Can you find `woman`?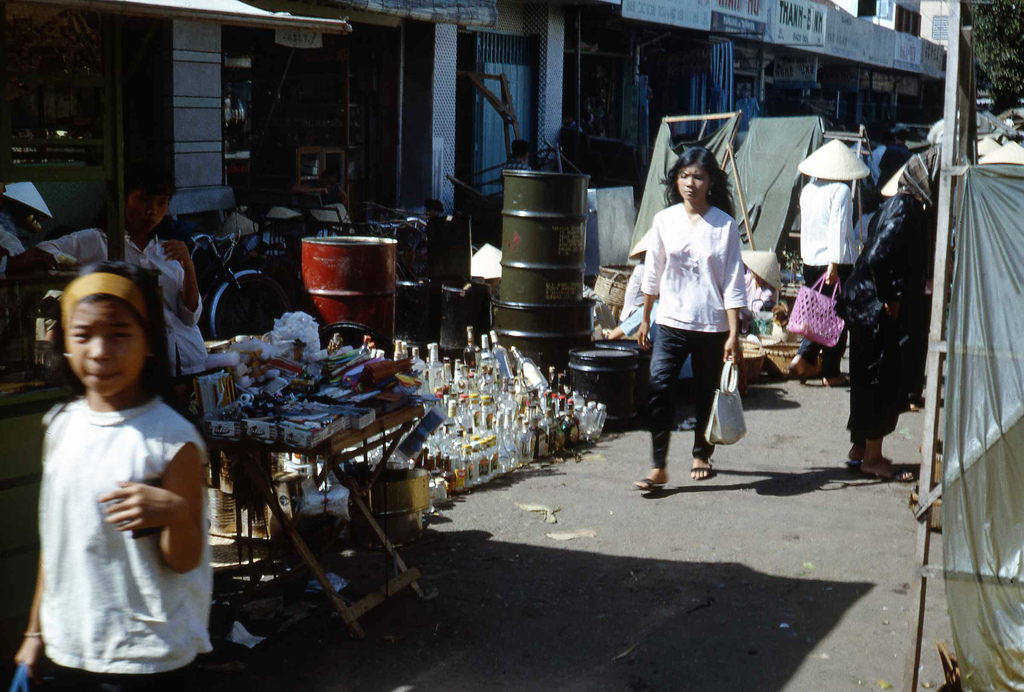
Yes, bounding box: [x1=637, y1=135, x2=764, y2=506].
